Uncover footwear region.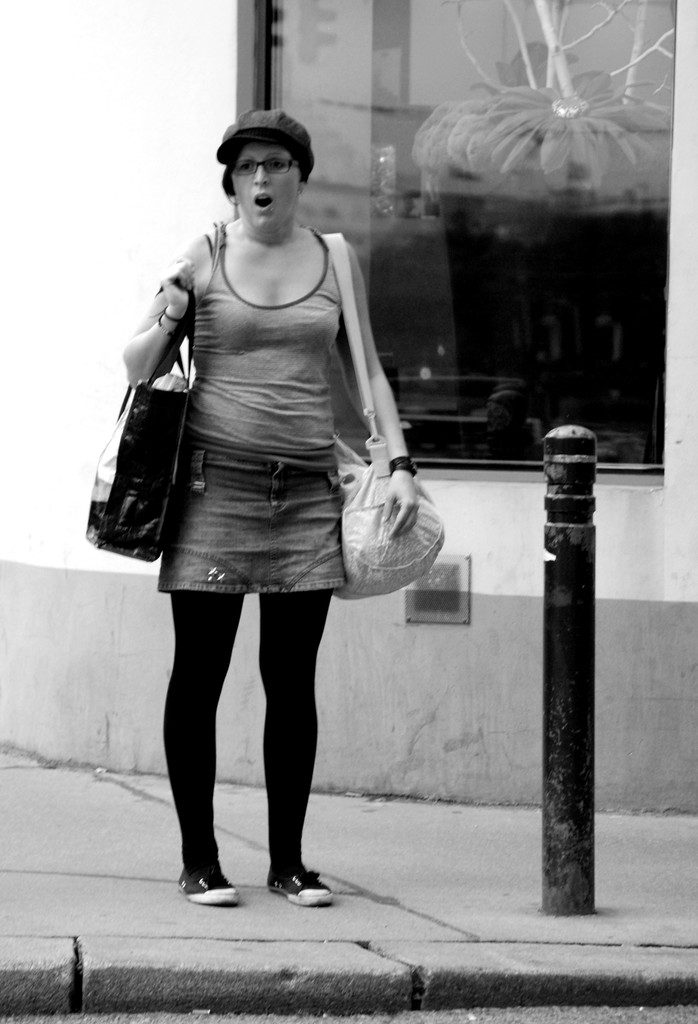
Uncovered: <bbox>173, 836, 238, 908</bbox>.
